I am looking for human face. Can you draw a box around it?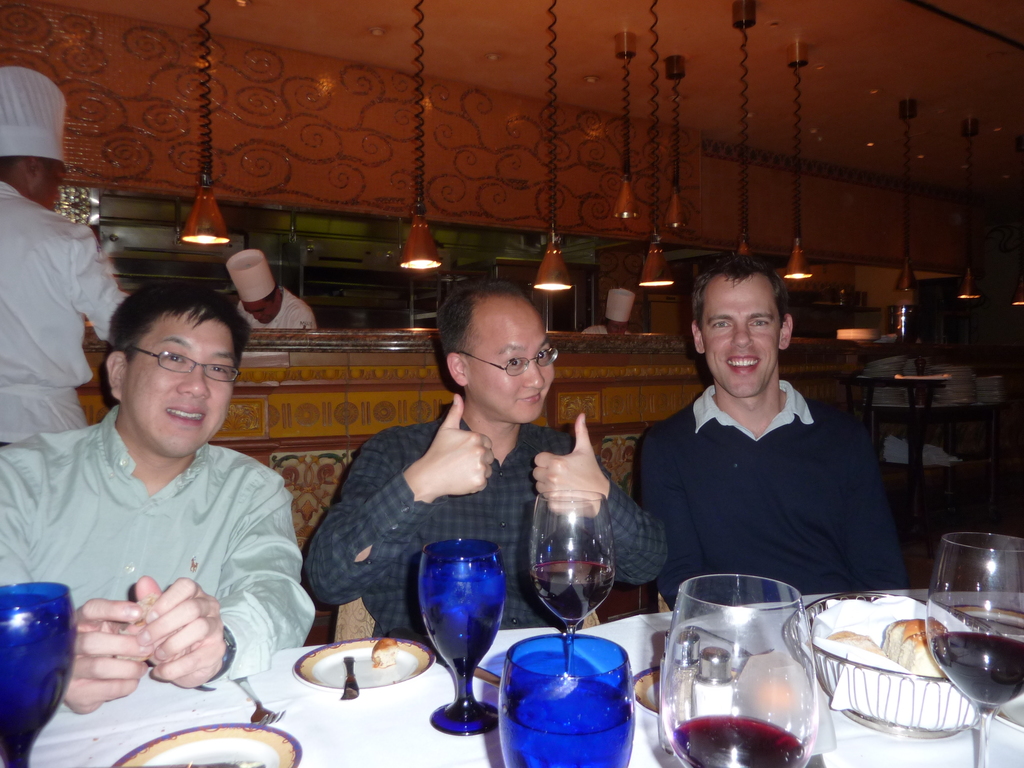
Sure, the bounding box is bbox=(35, 164, 68, 207).
